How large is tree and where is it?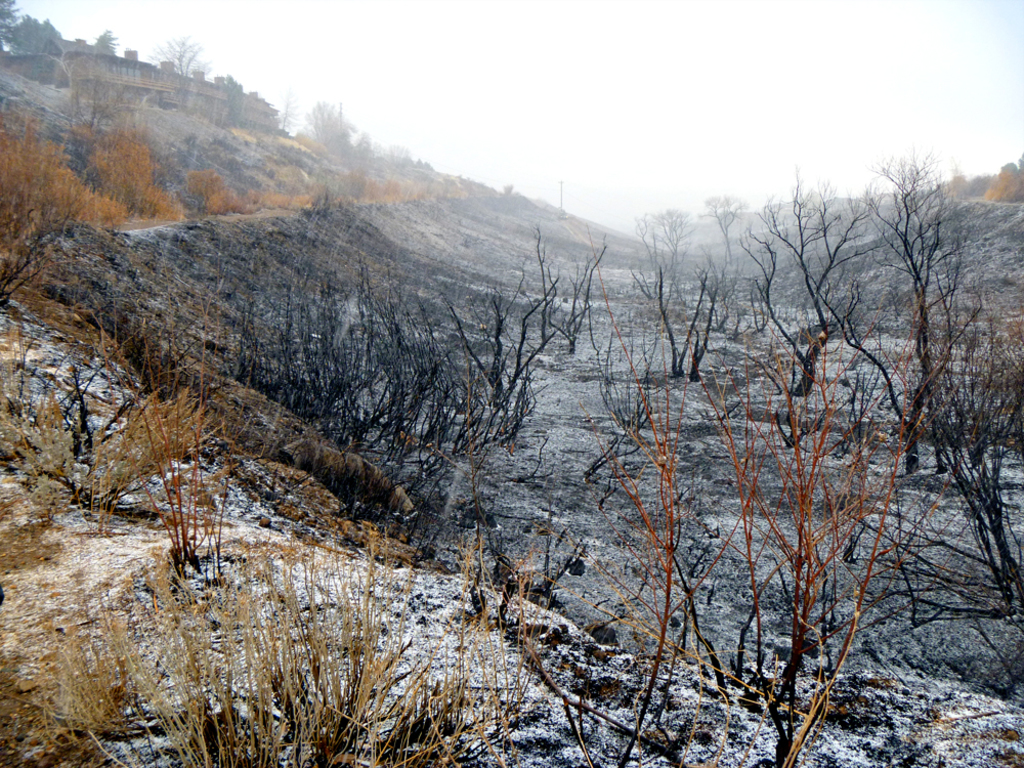
Bounding box: [x1=522, y1=243, x2=711, y2=767].
